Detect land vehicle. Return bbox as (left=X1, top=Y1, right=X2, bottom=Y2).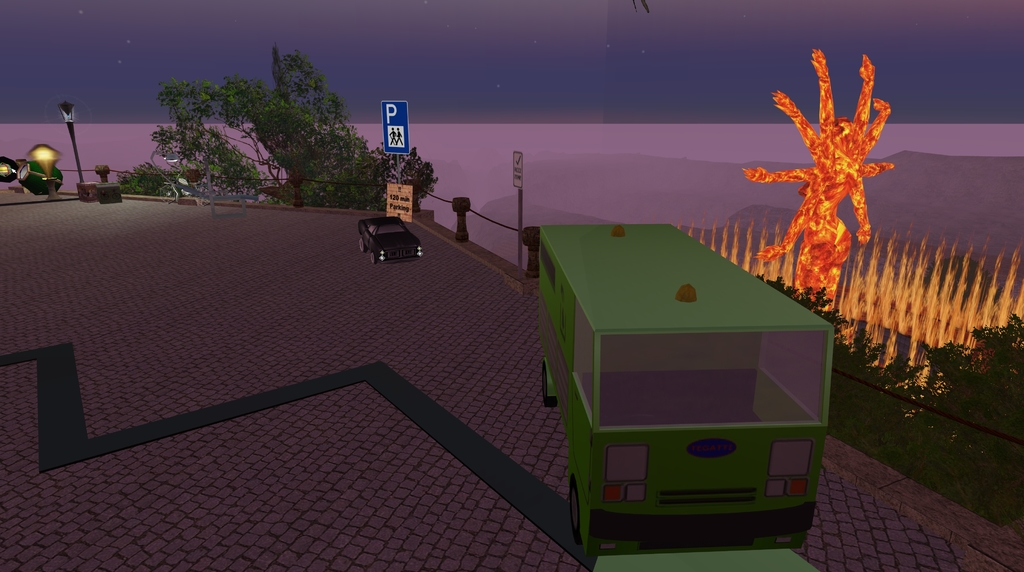
(left=358, top=216, right=426, bottom=268).
